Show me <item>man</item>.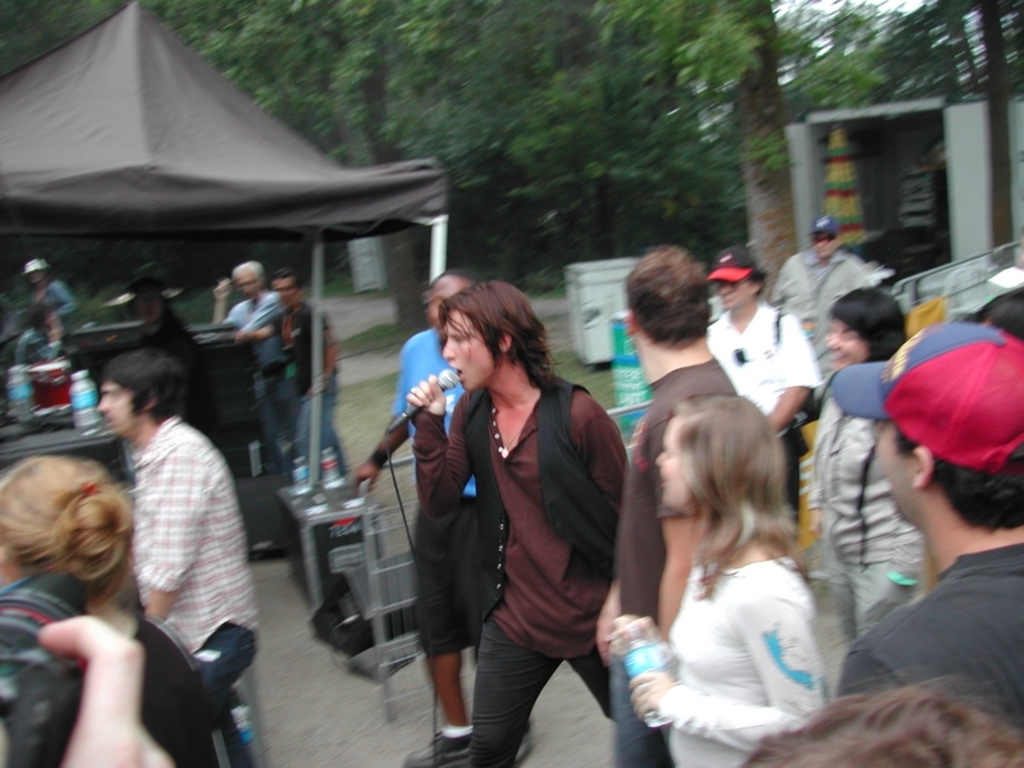
<item>man</item> is here: [703,243,827,524].
